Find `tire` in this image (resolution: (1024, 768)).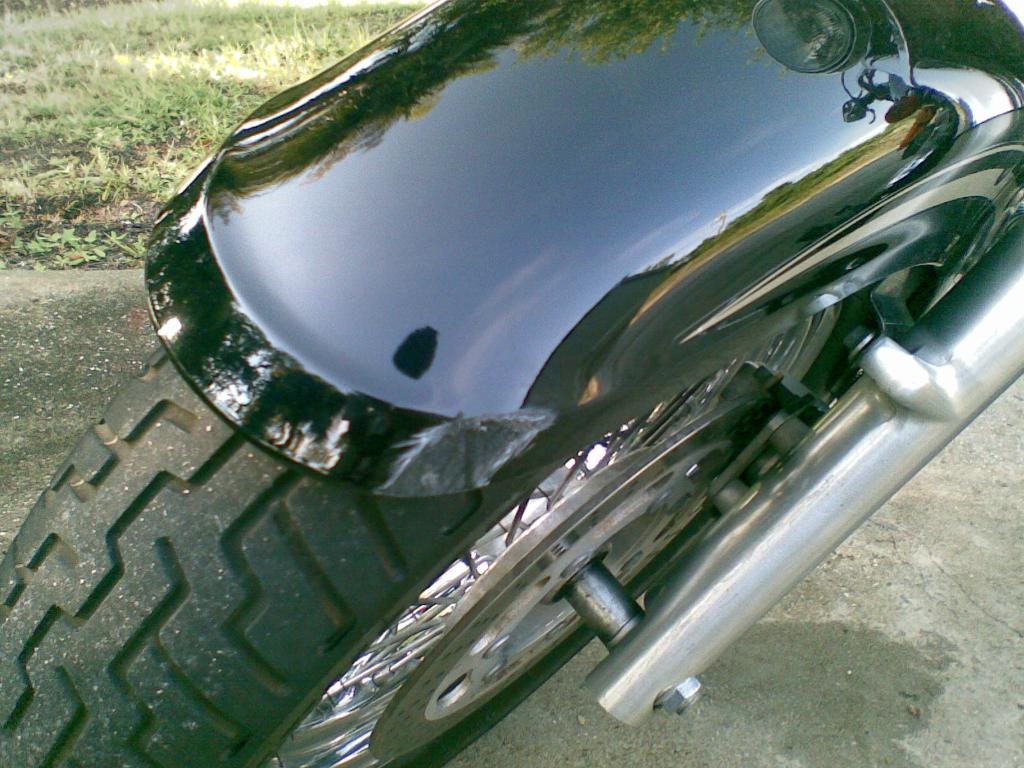
rect(0, 0, 1023, 767).
